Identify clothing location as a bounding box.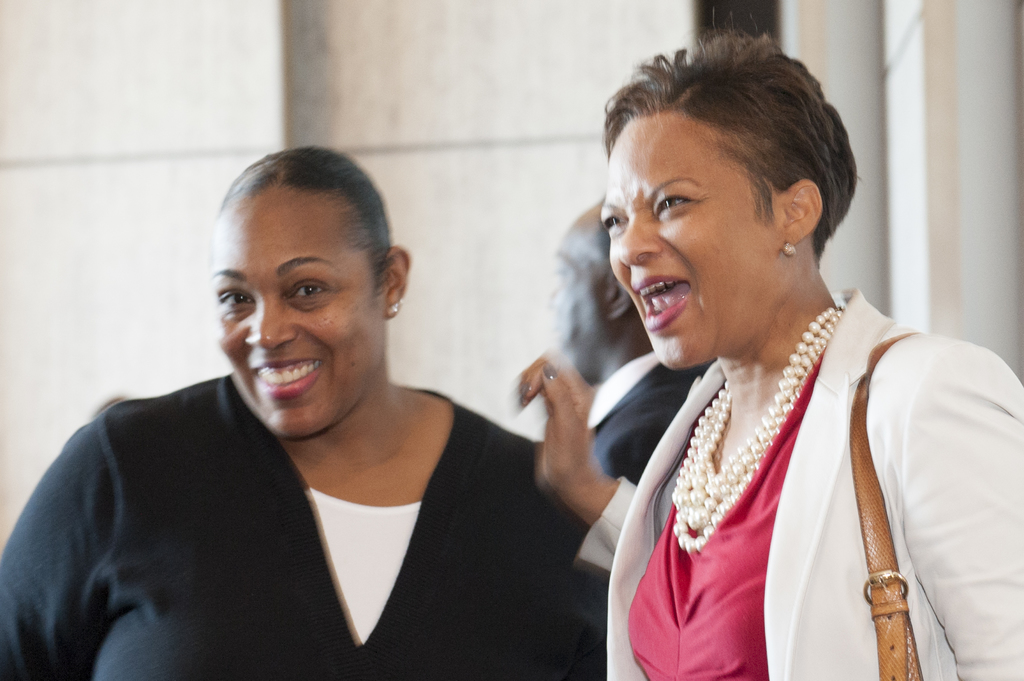
left=36, top=342, right=584, bottom=678.
